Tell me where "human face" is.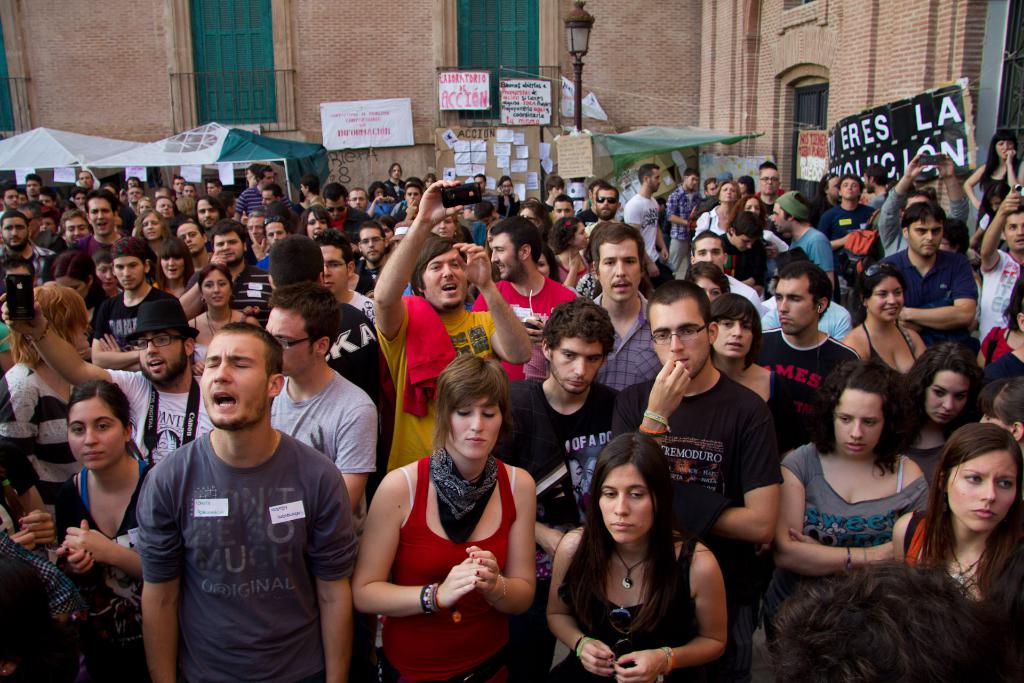
"human face" is at region(1004, 210, 1023, 256).
